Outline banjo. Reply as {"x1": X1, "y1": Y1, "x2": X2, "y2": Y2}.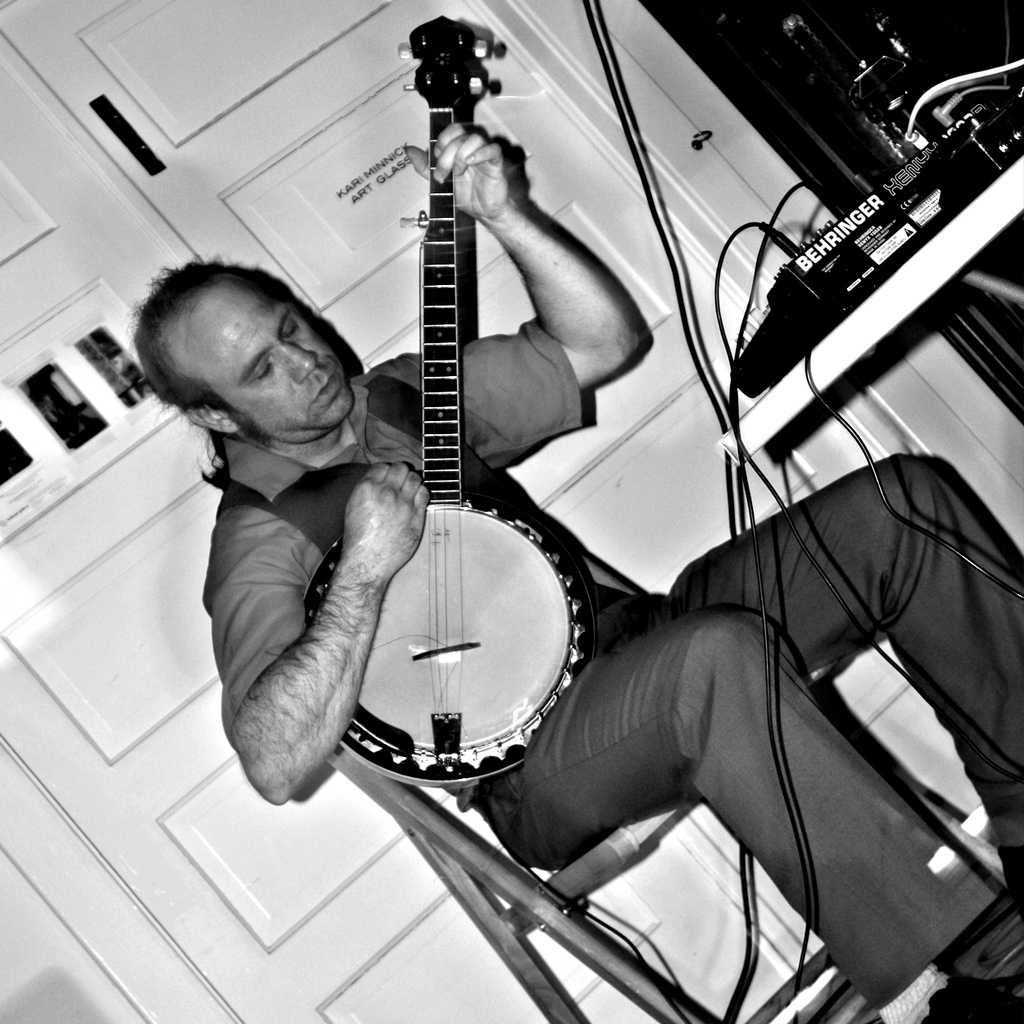
{"x1": 302, "y1": 9, "x2": 605, "y2": 796}.
